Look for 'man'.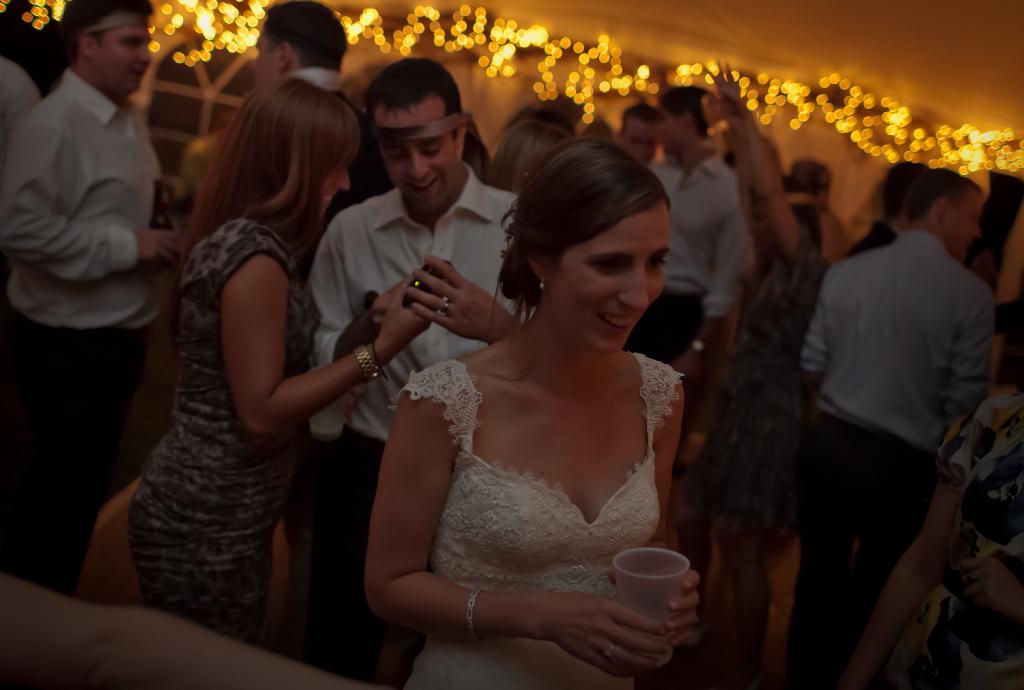
Found: x1=618, y1=100, x2=660, y2=169.
